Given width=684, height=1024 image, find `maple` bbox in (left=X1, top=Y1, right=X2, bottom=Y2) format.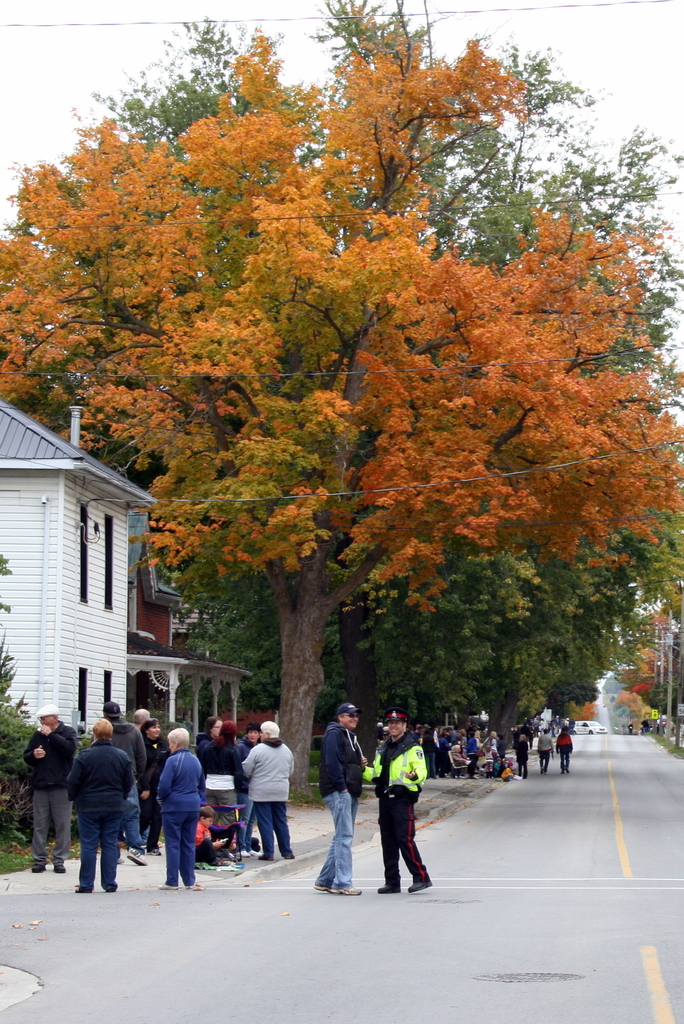
(left=305, top=378, right=683, bottom=788).
